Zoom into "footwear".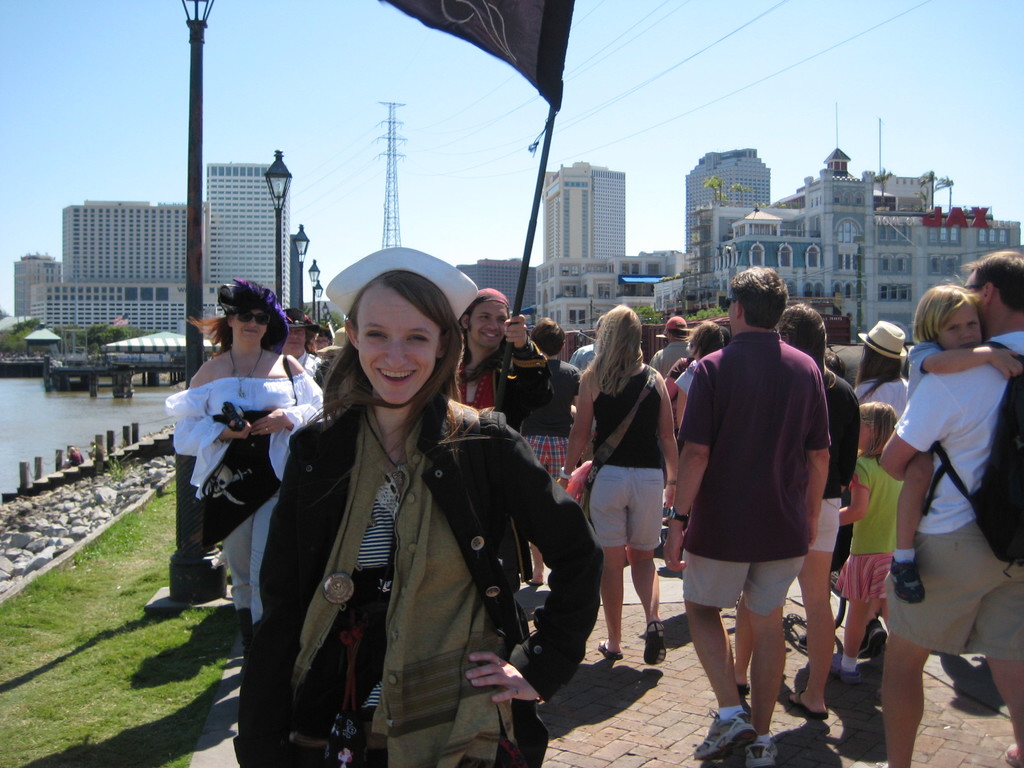
Zoom target: 789/689/833/720.
